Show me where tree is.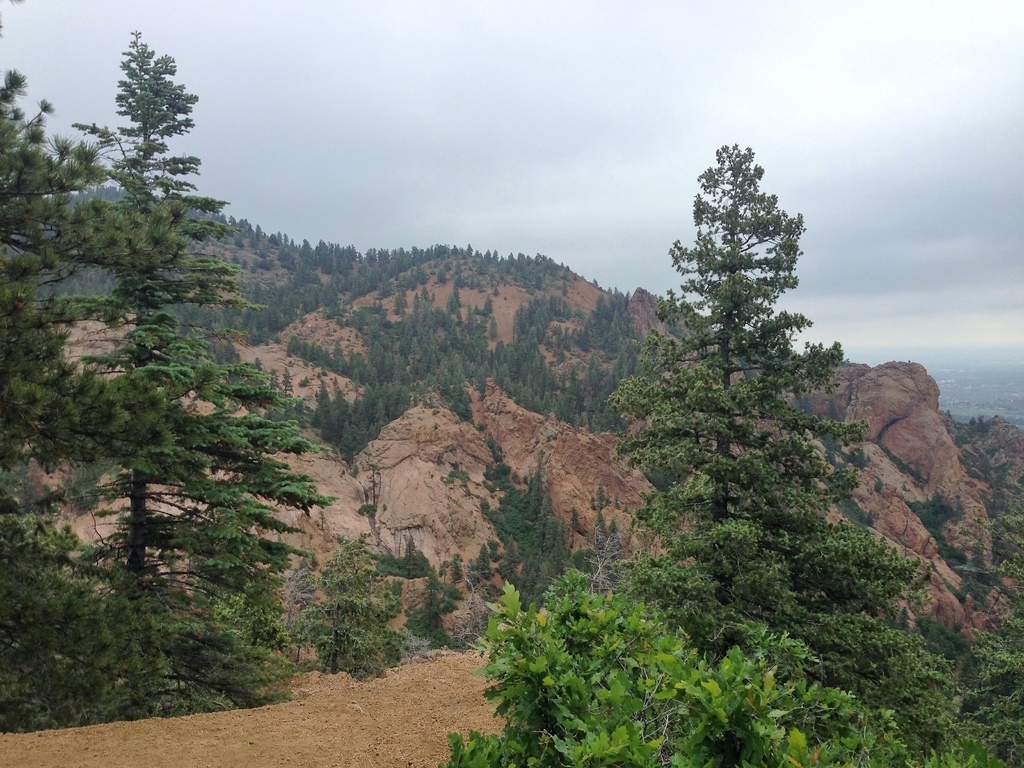
tree is at left=624, top=136, right=839, bottom=595.
